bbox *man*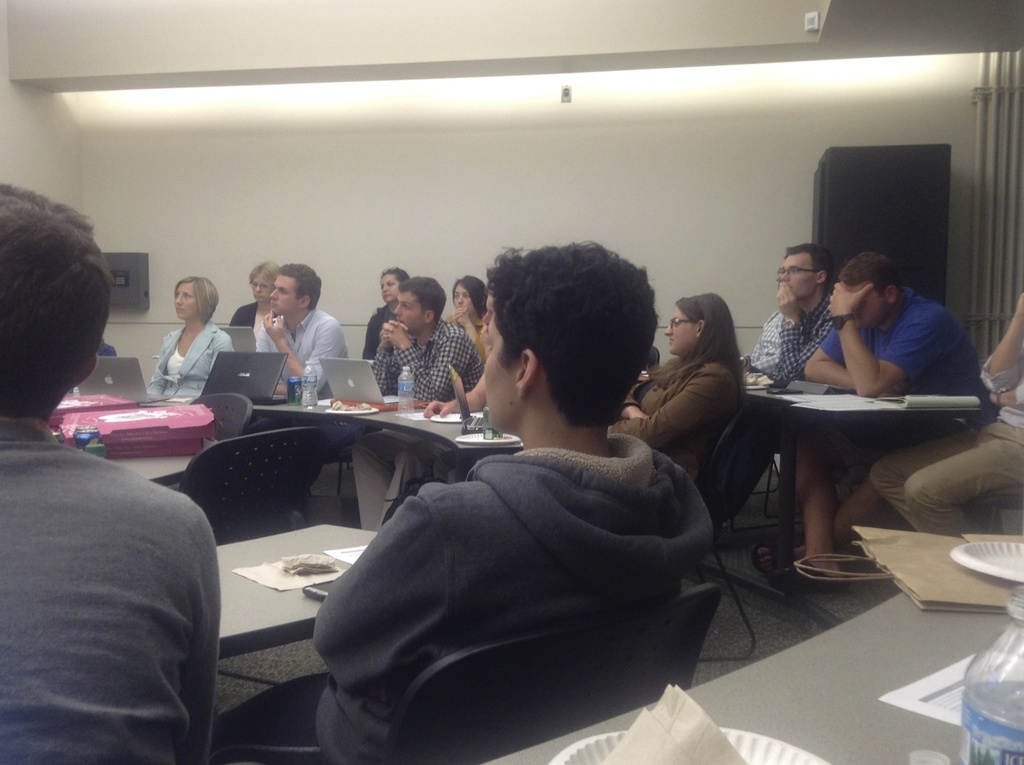
[372,273,488,405]
